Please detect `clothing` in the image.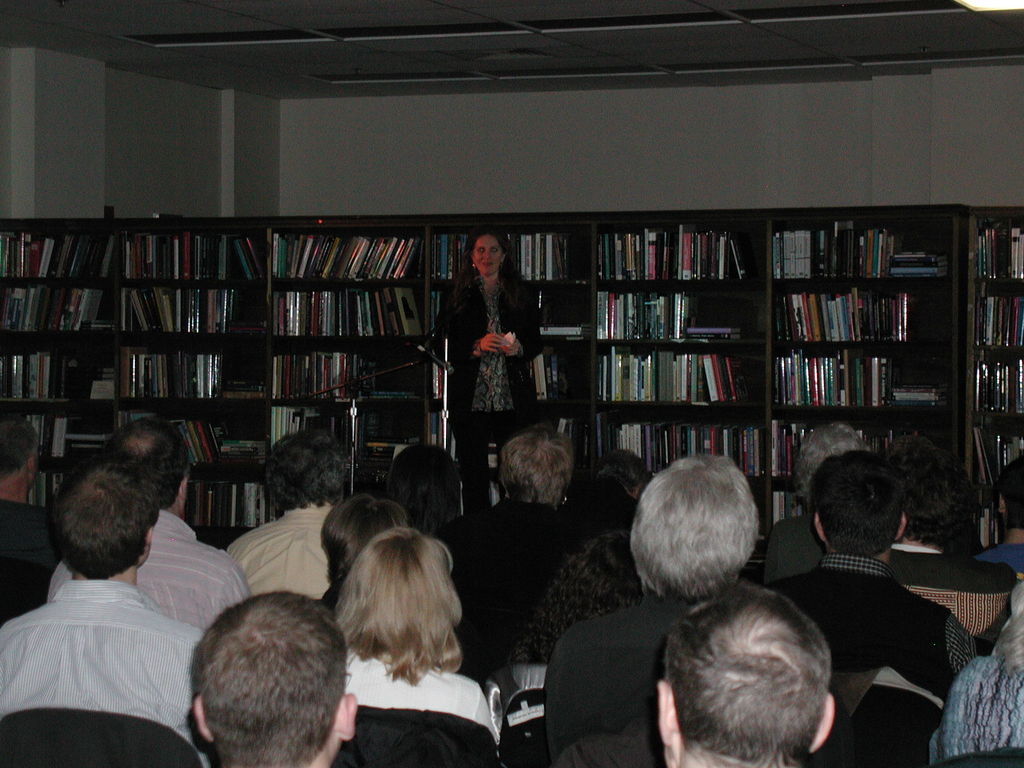
<box>925,657,1023,759</box>.
